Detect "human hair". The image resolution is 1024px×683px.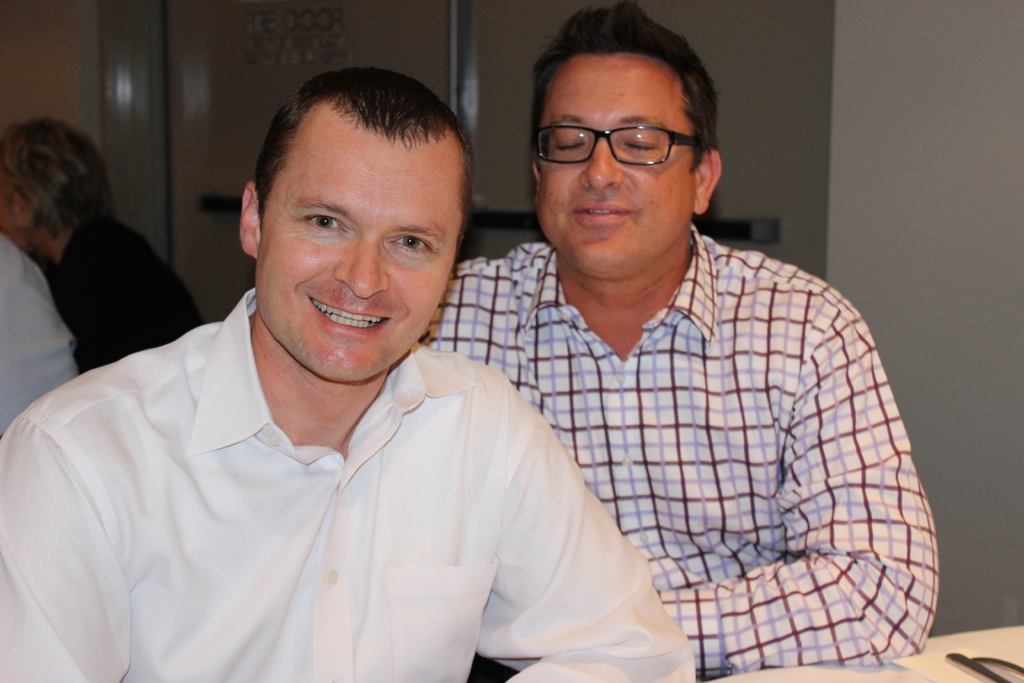
<bbox>0, 115, 108, 243</bbox>.
